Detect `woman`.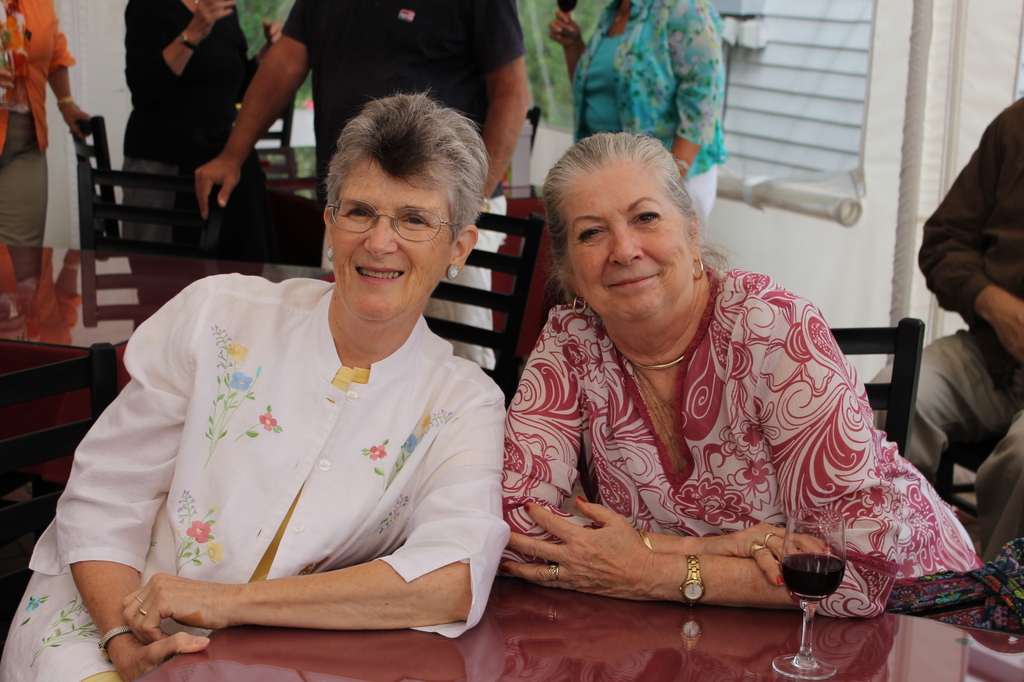
Detected at bbox=[121, 0, 282, 241].
